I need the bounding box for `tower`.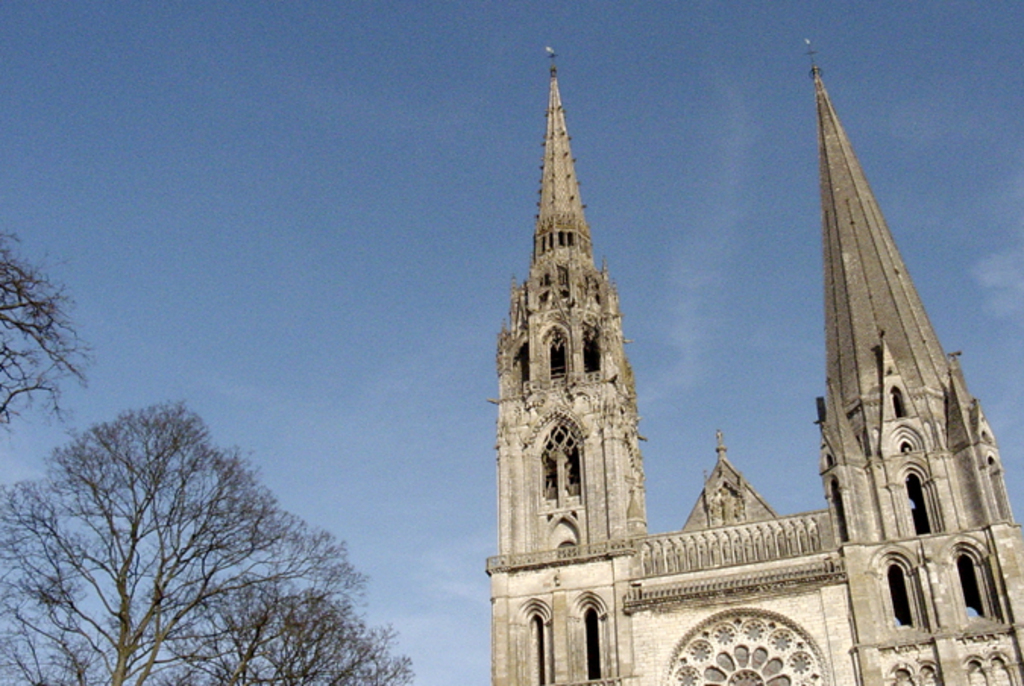
Here it is: select_region(488, 65, 637, 684).
